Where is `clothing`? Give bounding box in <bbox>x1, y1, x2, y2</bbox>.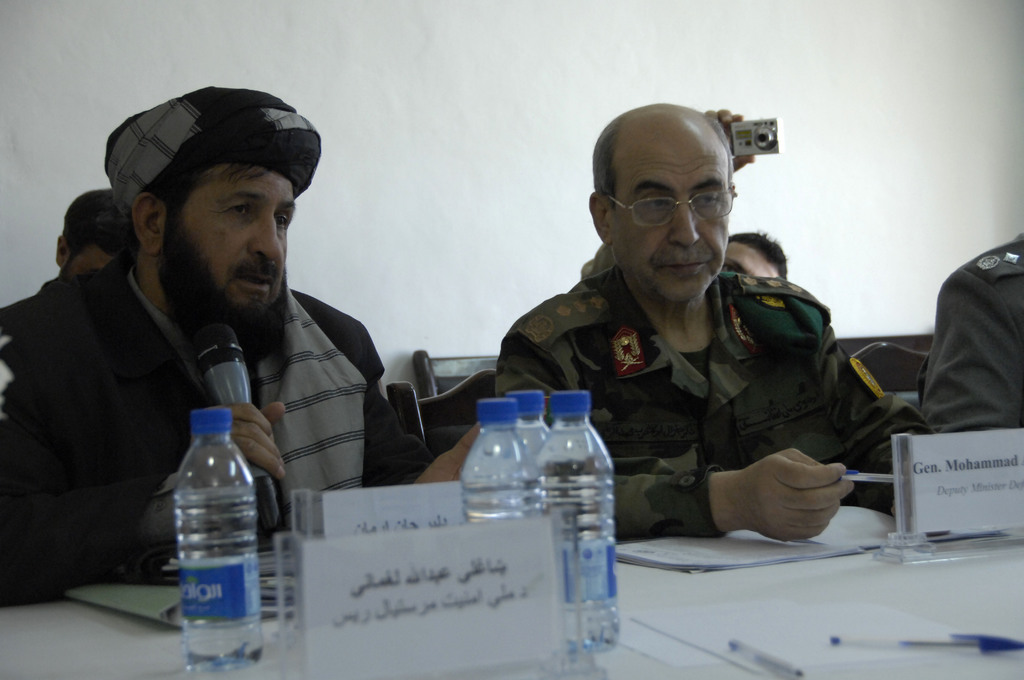
<bbox>0, 235, 417, 606</bbox>.
